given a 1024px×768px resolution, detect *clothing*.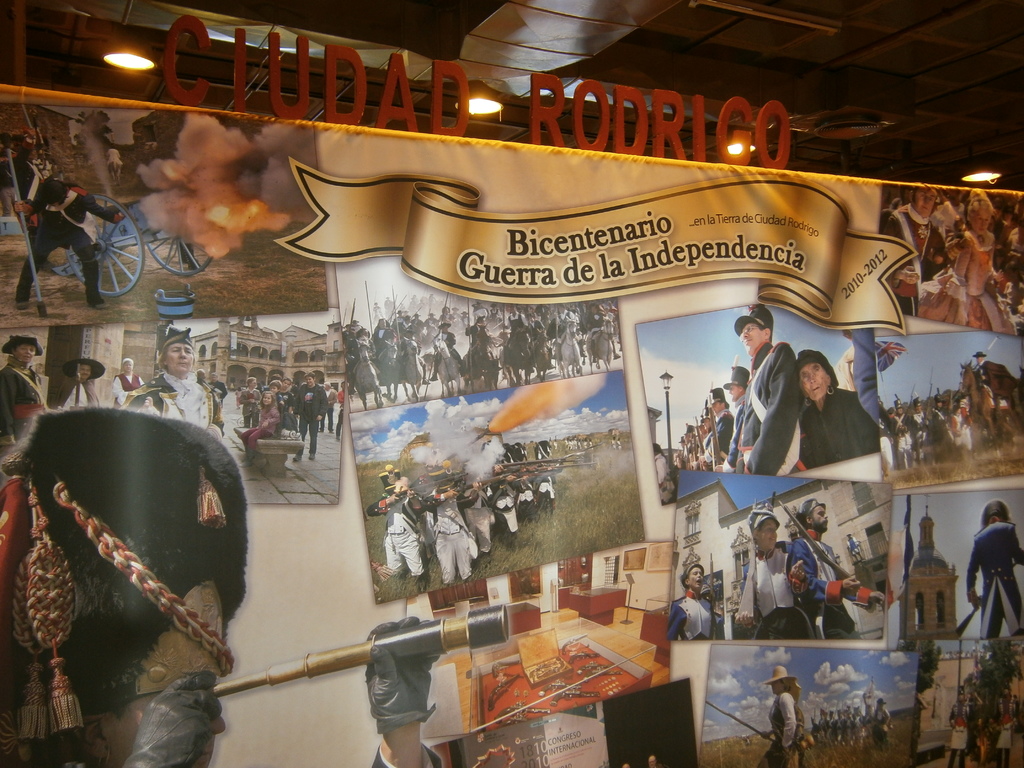
box=[508, 314, 526, 339].
